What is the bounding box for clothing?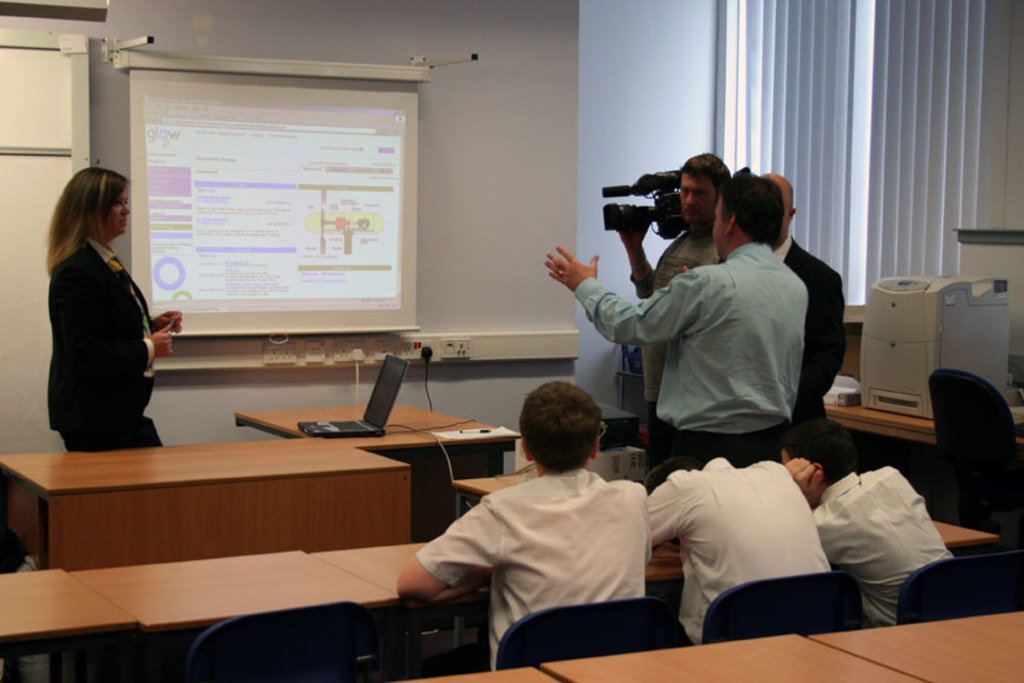
bbox(420, 477, 654, 672).
